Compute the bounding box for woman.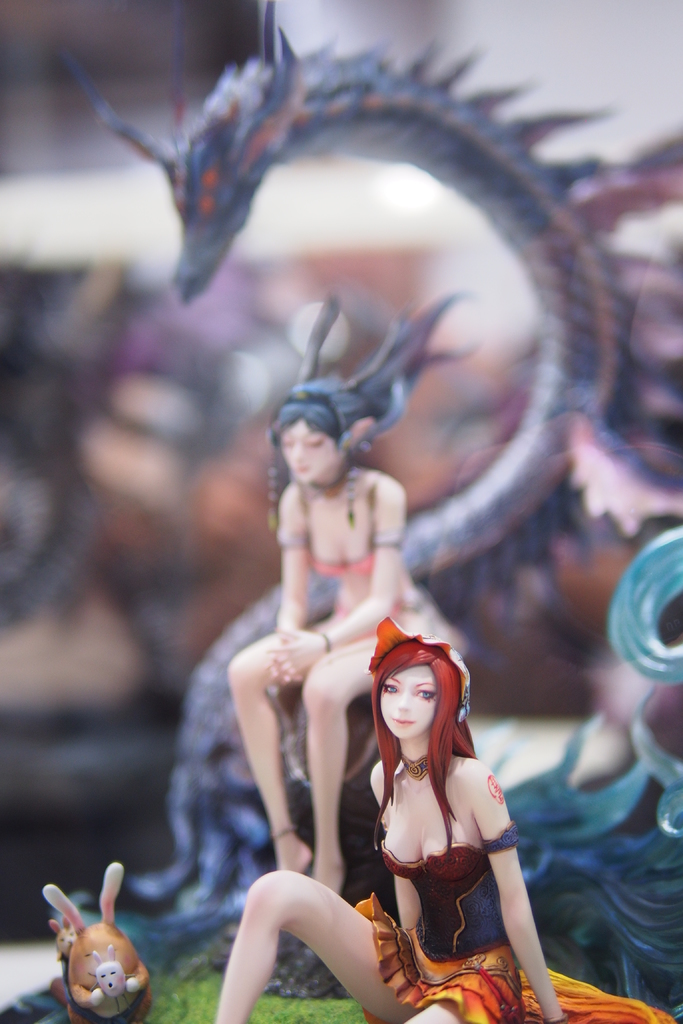
box=[219, 623, 682, 1023].
